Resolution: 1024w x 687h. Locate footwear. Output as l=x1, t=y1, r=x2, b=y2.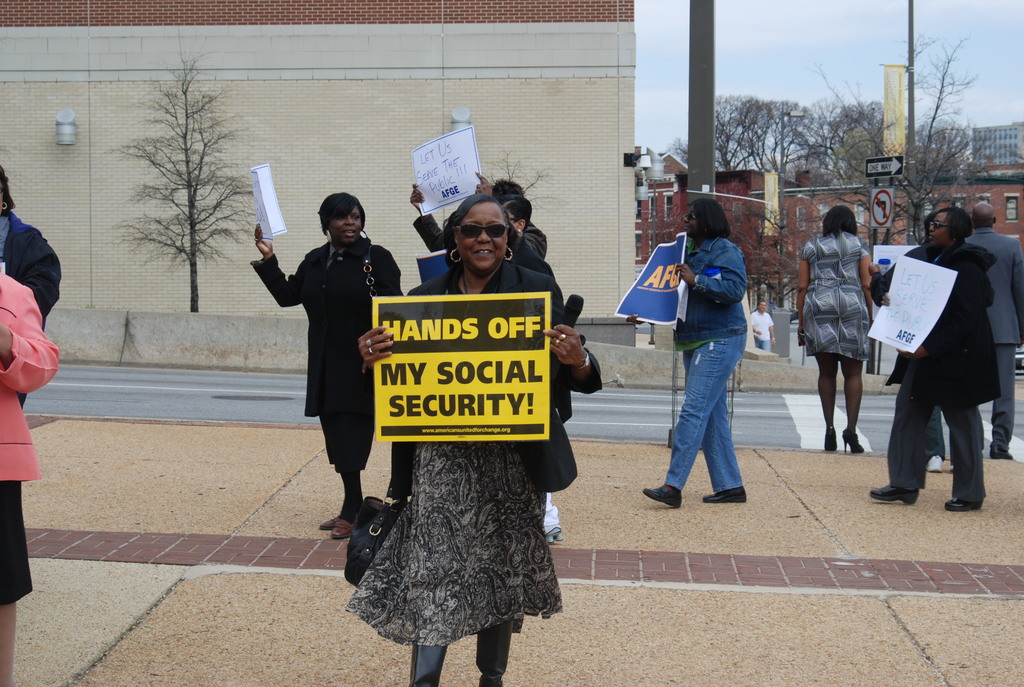
l=332, t=518, r=356, b=542.
